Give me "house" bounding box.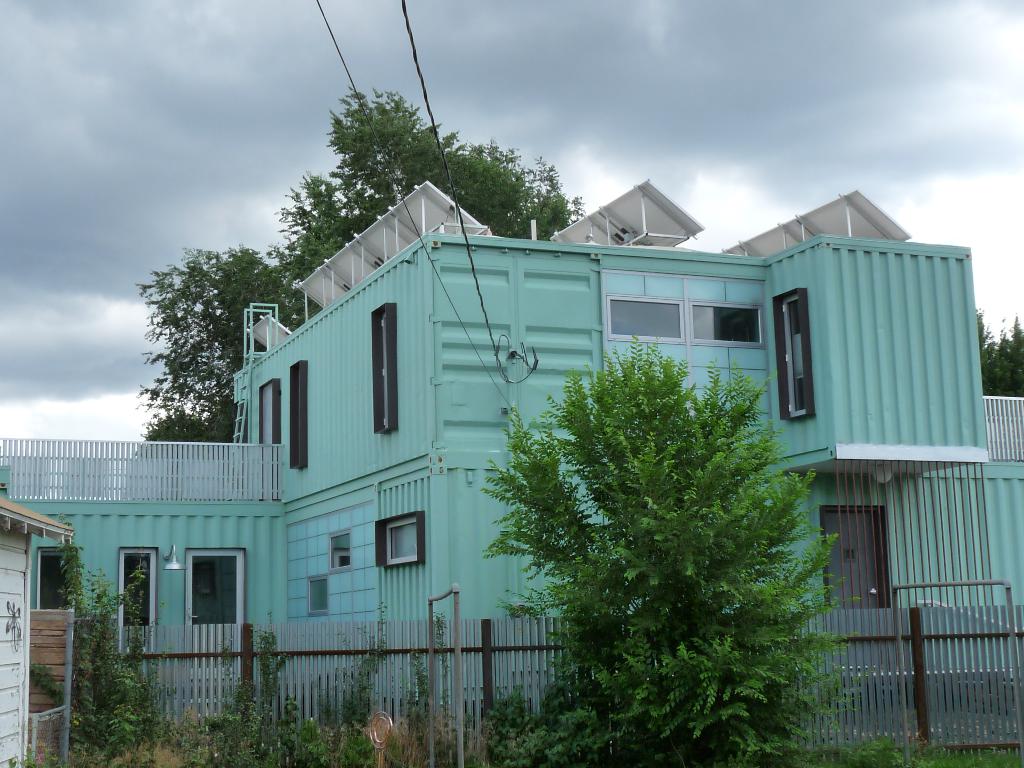
crop(224, 171, 1023, 752).
